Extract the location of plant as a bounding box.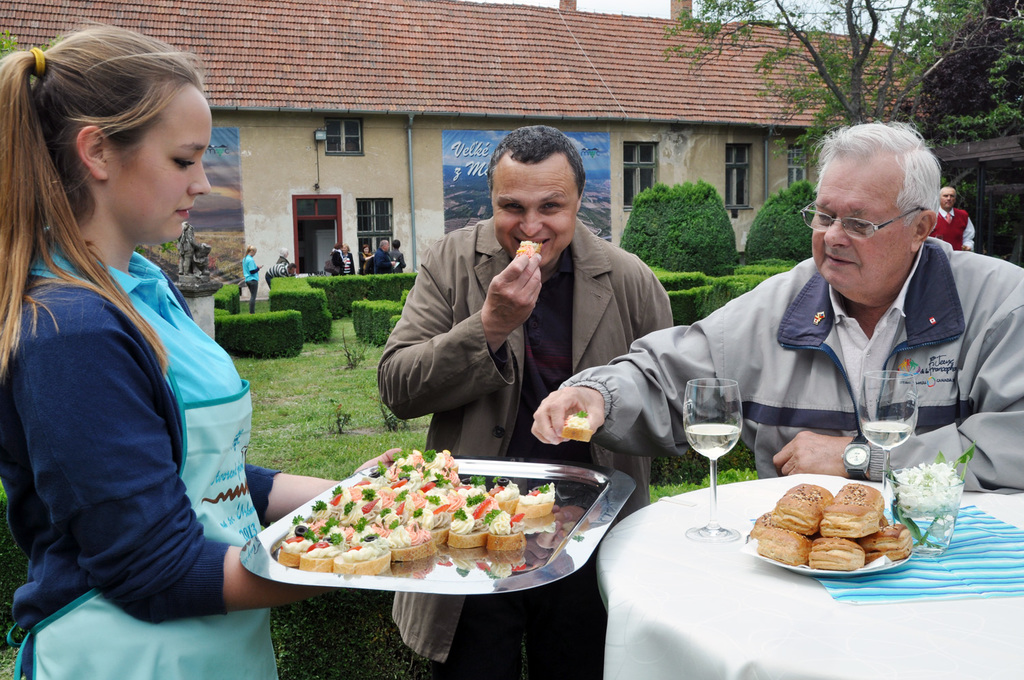
(329,266,414,316).
